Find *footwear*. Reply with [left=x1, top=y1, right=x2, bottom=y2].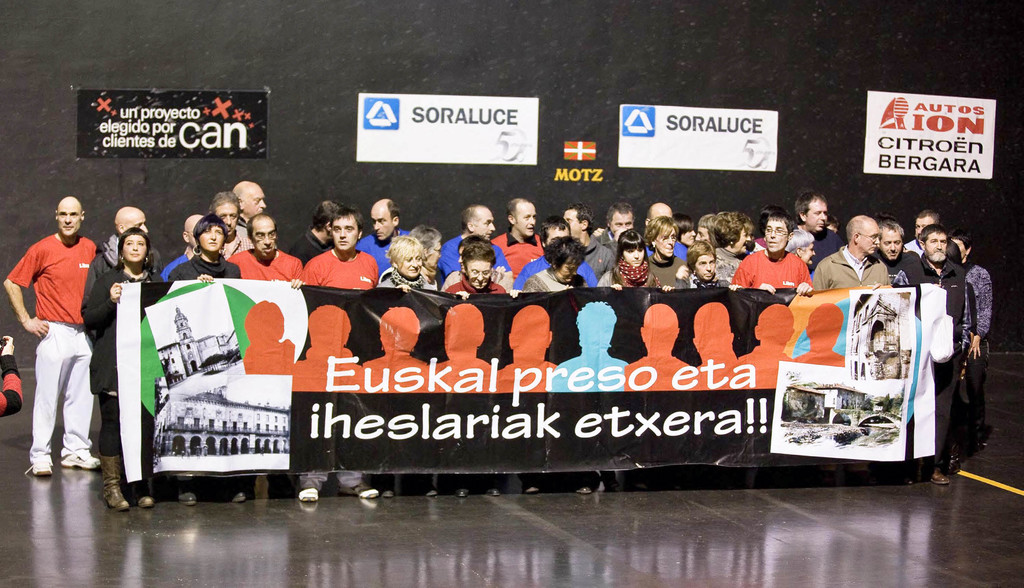
[left=228, top=487, right=244, bottom=507].
